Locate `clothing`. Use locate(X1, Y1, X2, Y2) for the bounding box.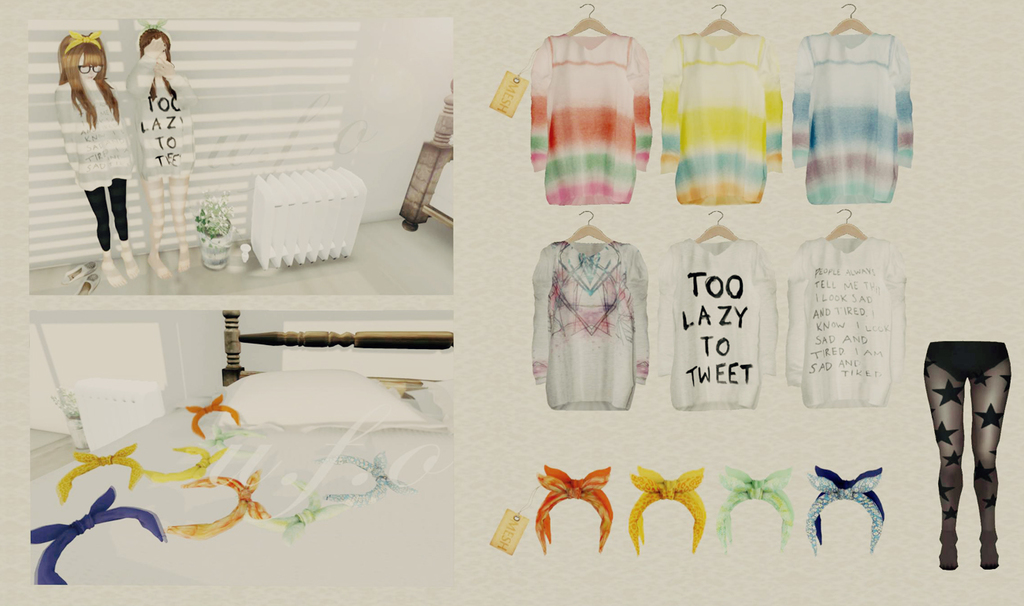
locate(46, 50, 135, 240).
